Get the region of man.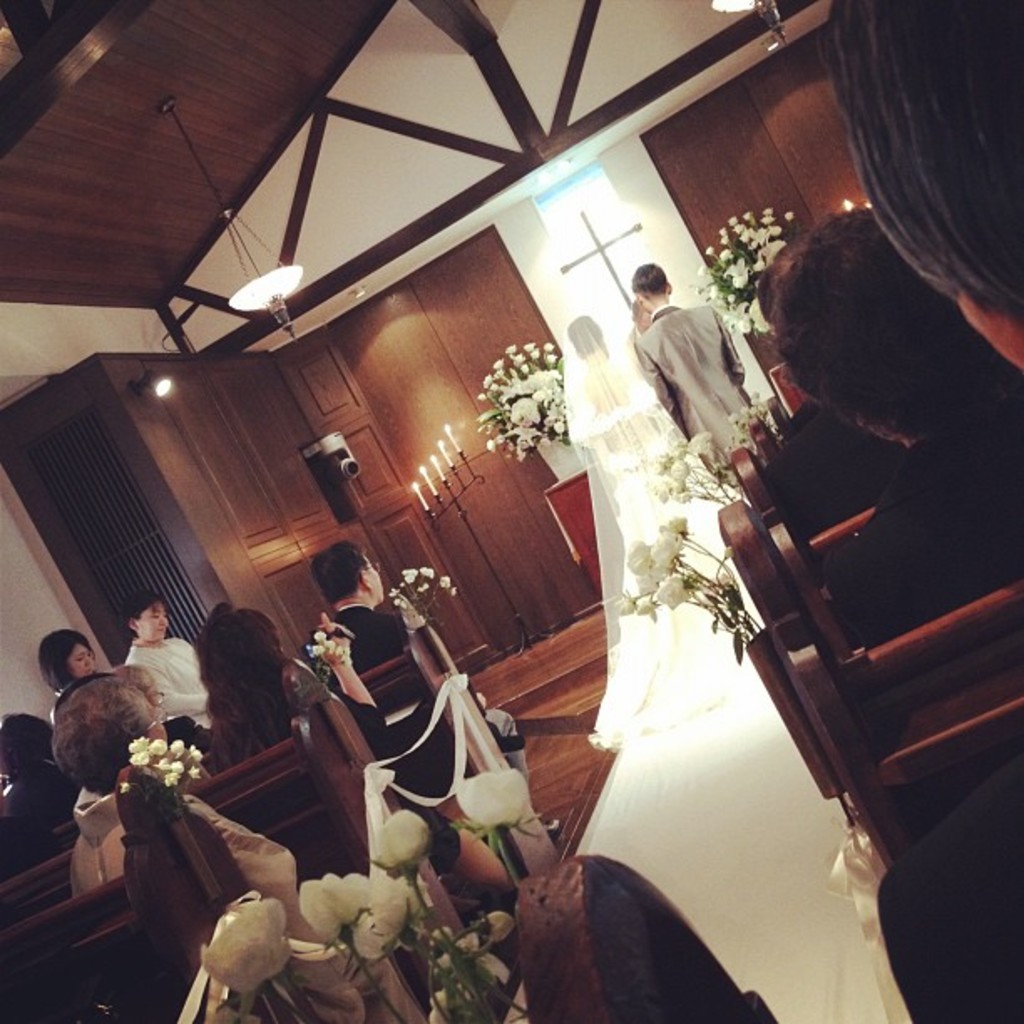
bbox(308, 540, 561, 835).
